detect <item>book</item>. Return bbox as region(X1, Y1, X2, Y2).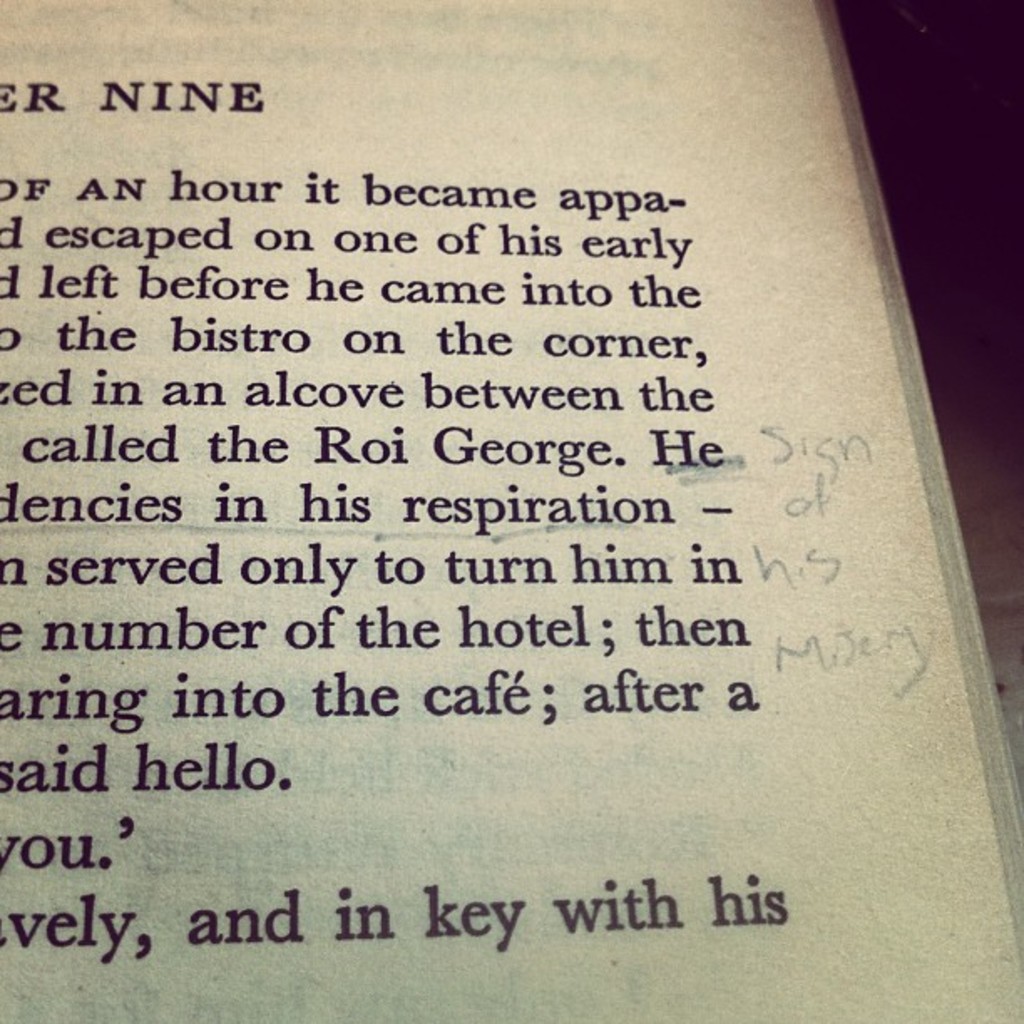
region(0, 7, 1023, 1023).
